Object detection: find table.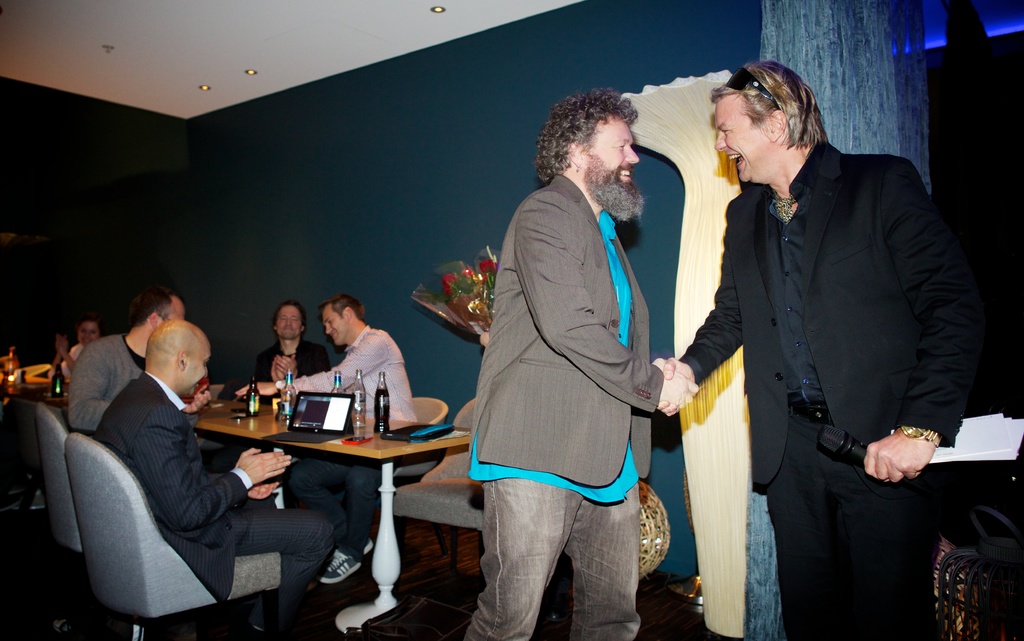
Rect(145, 396, 474, 614).
